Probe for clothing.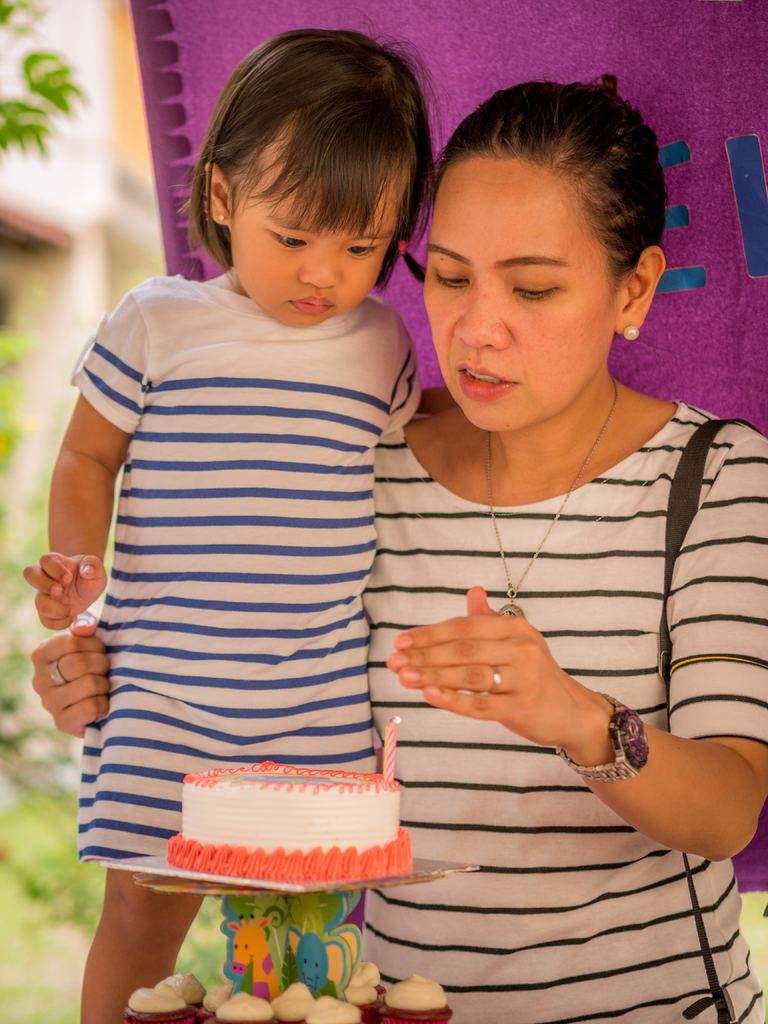
Probe result: region(57, 211, 429, 898).
